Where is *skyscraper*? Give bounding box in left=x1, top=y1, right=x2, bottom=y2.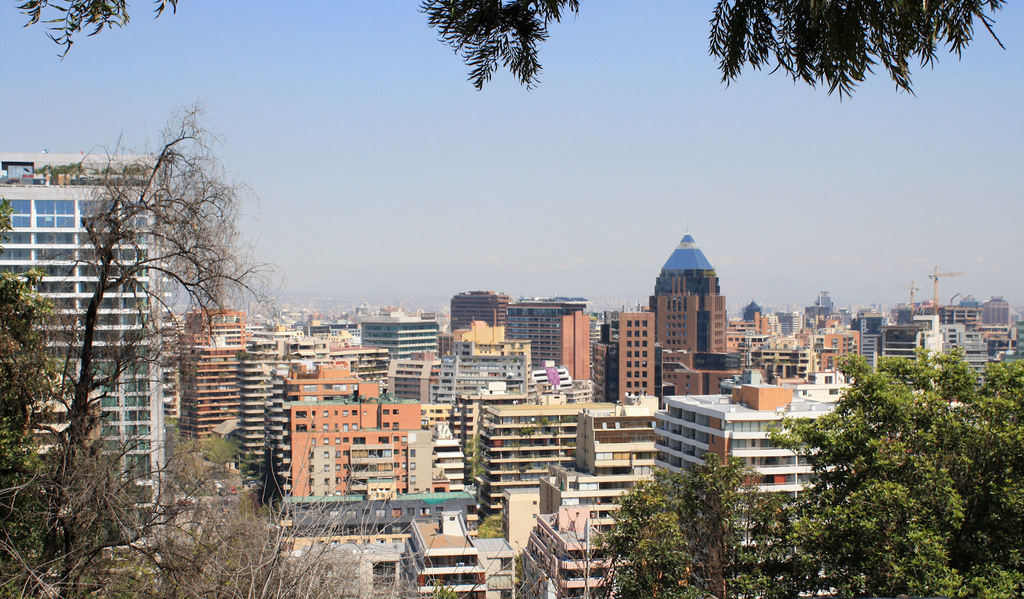
left=746, top=347, right=813, bottom=392.
